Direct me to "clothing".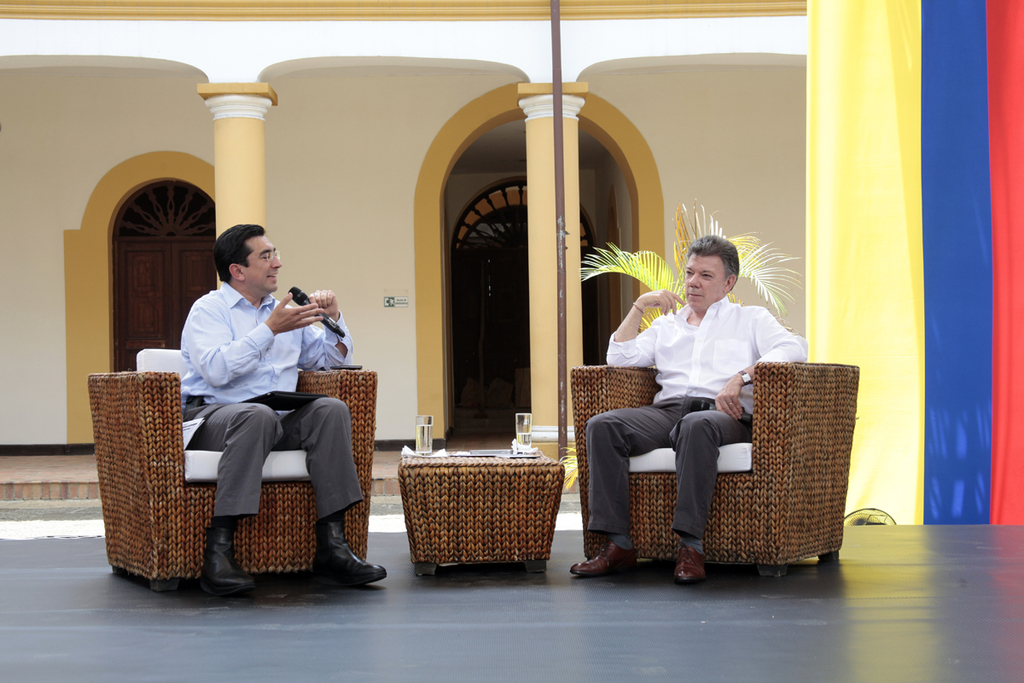
Direction: region(207, 399, 357, 519).
